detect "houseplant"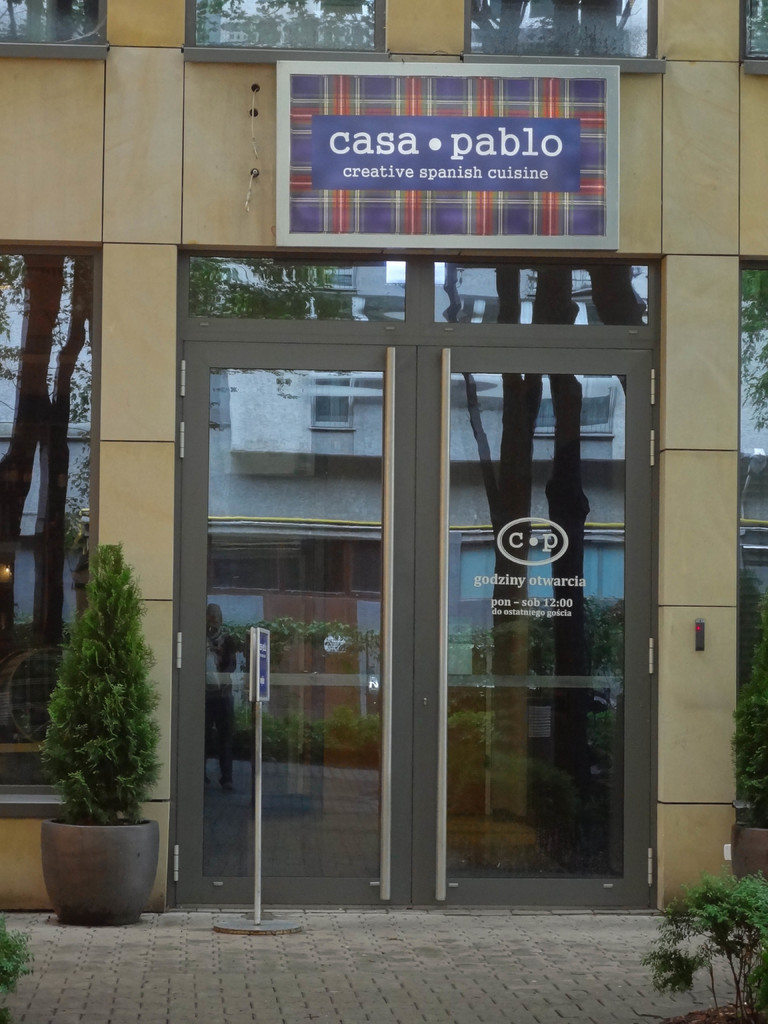
Rect(727, 602, 767, 881)
